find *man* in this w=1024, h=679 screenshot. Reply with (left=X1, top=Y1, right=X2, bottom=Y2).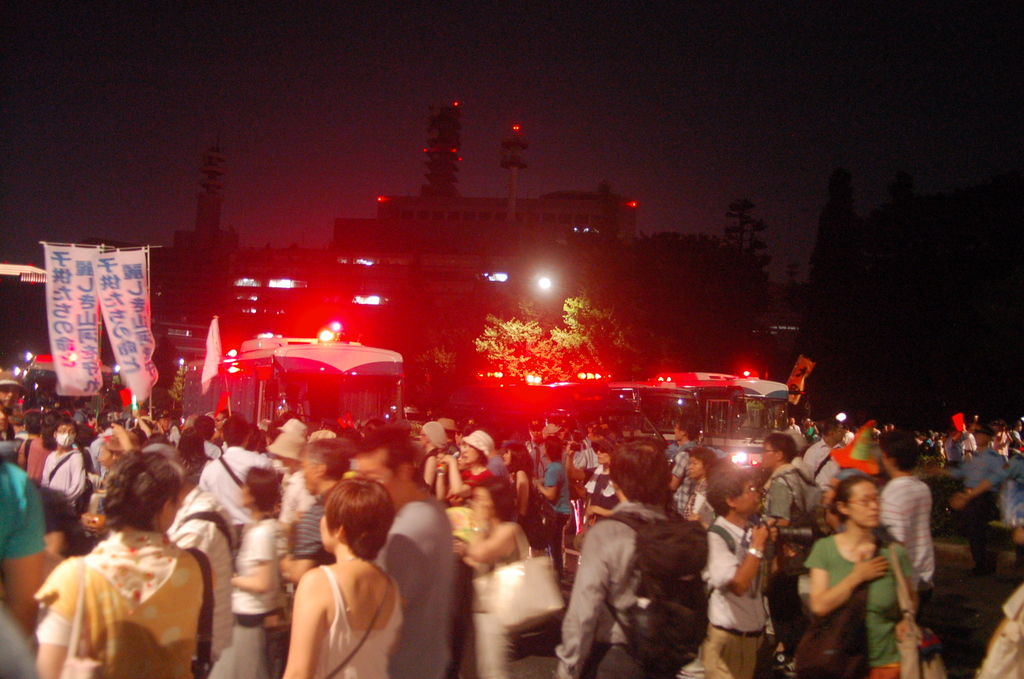
(left=197, top=413, right=276, bottom=552).
